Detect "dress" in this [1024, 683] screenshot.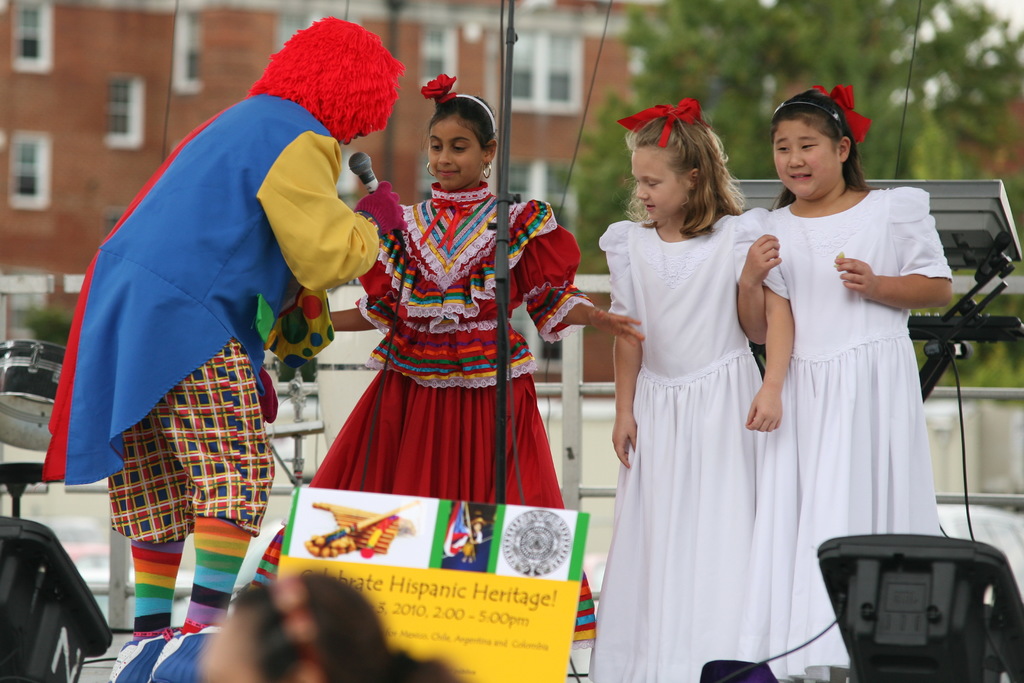
Detection: x1=589 y1=209 x2=766 y2=682.
